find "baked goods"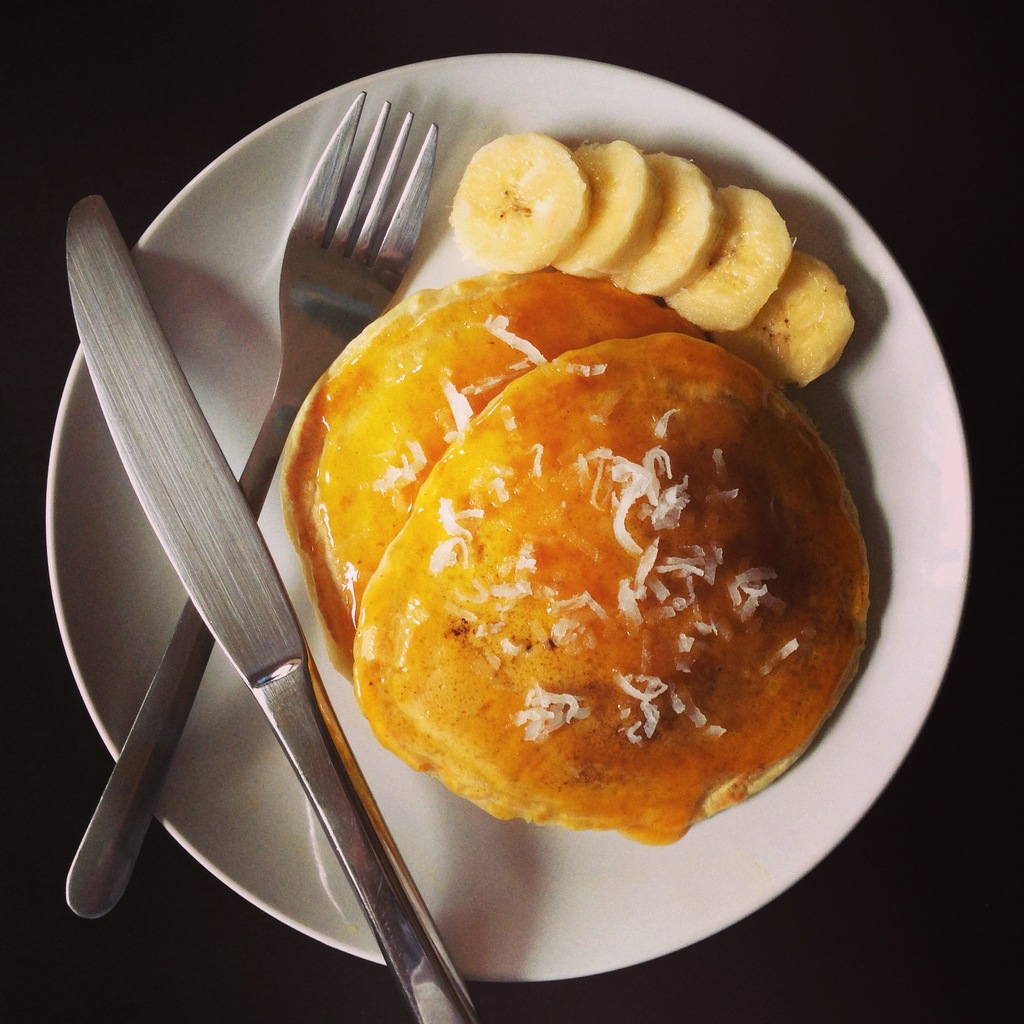
(x1=348, y1=333, x2=876, y2=843)
